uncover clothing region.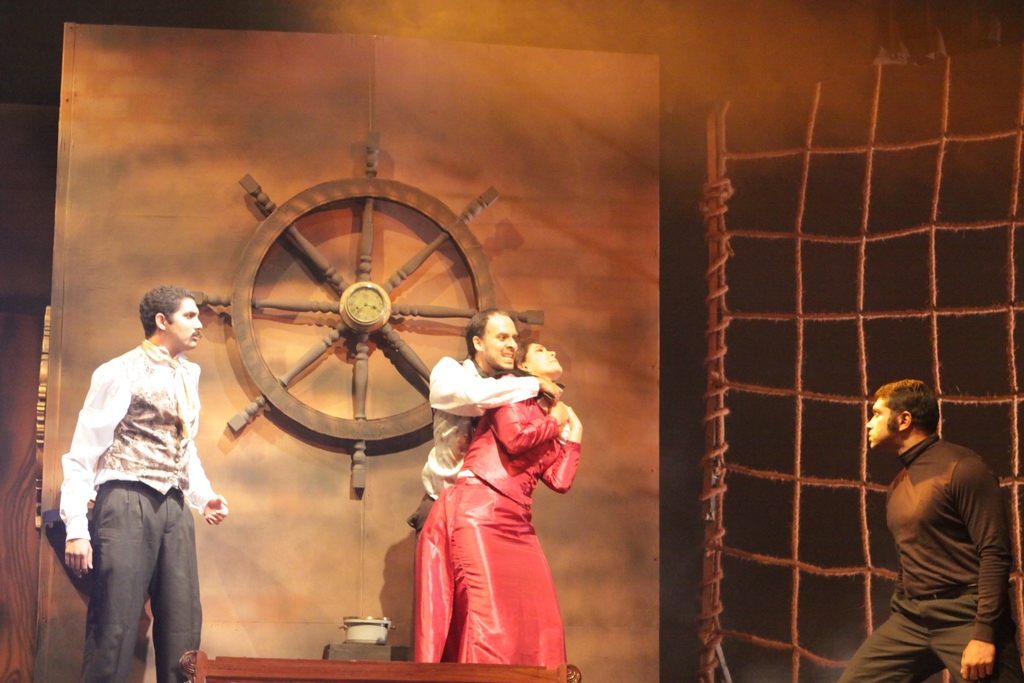
Uncovered: l=837, t=424, r=1023, b=682.
